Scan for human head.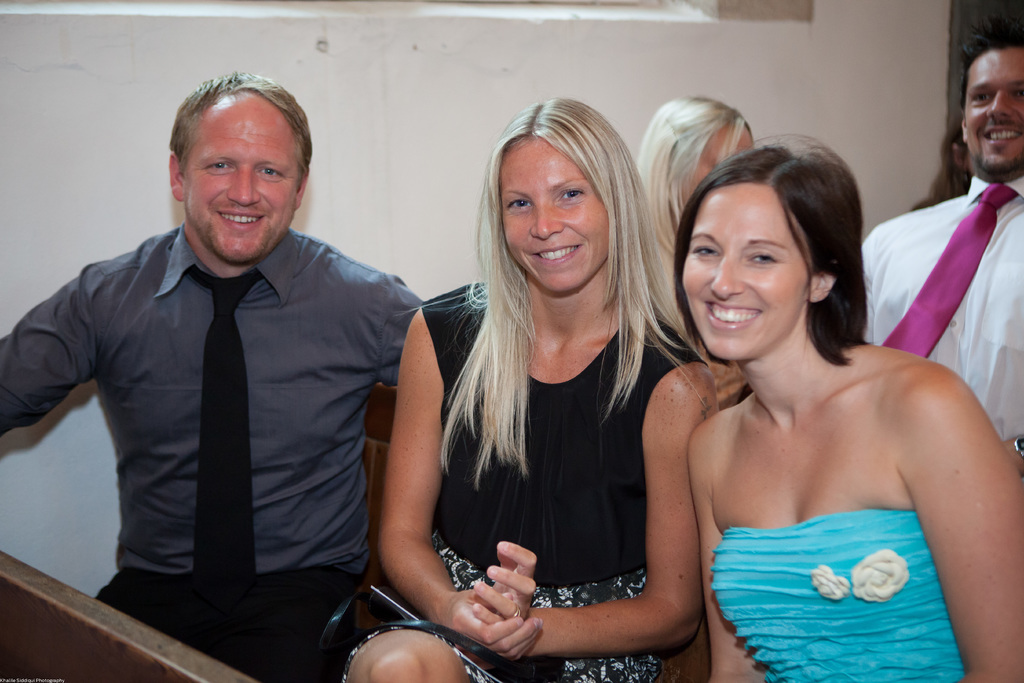
Scan result: 474,100,660,290.
